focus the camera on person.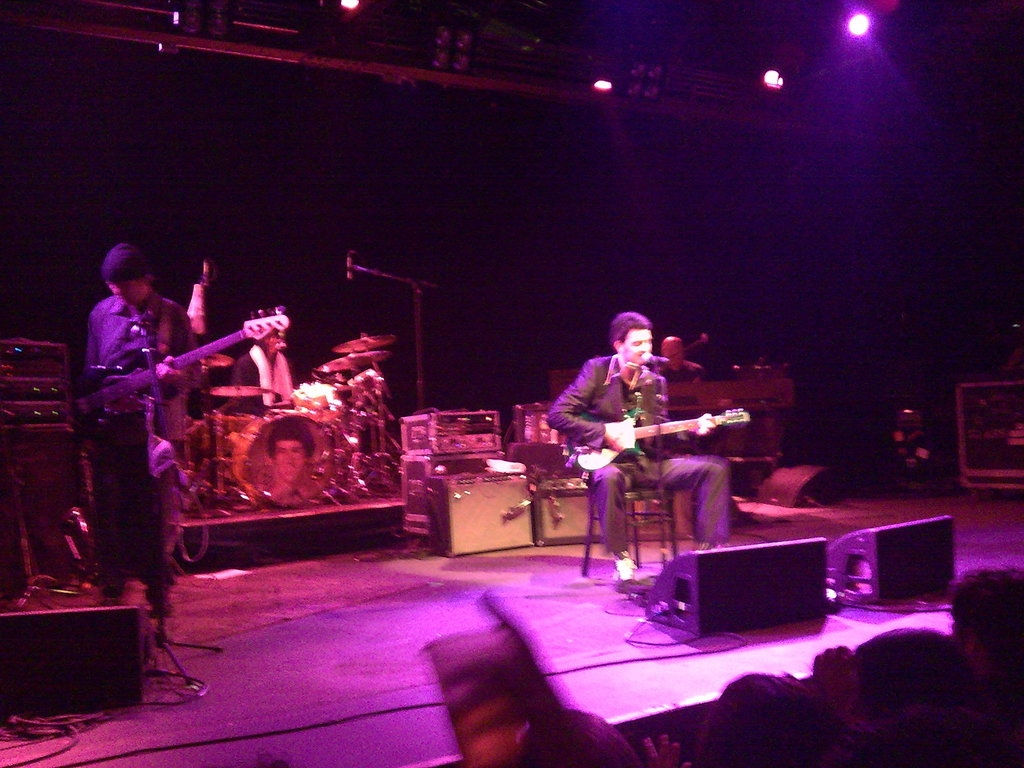
Focus region: region(655, 337, 710, 376).
